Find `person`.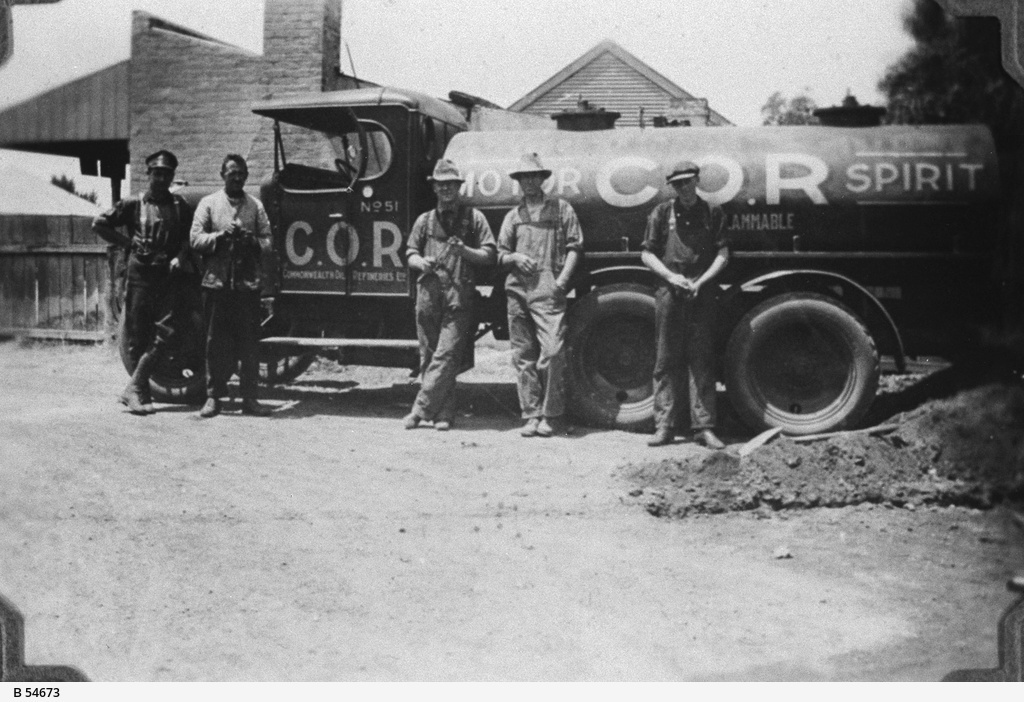
(left=90, top=151, right=199, bottom=412).
